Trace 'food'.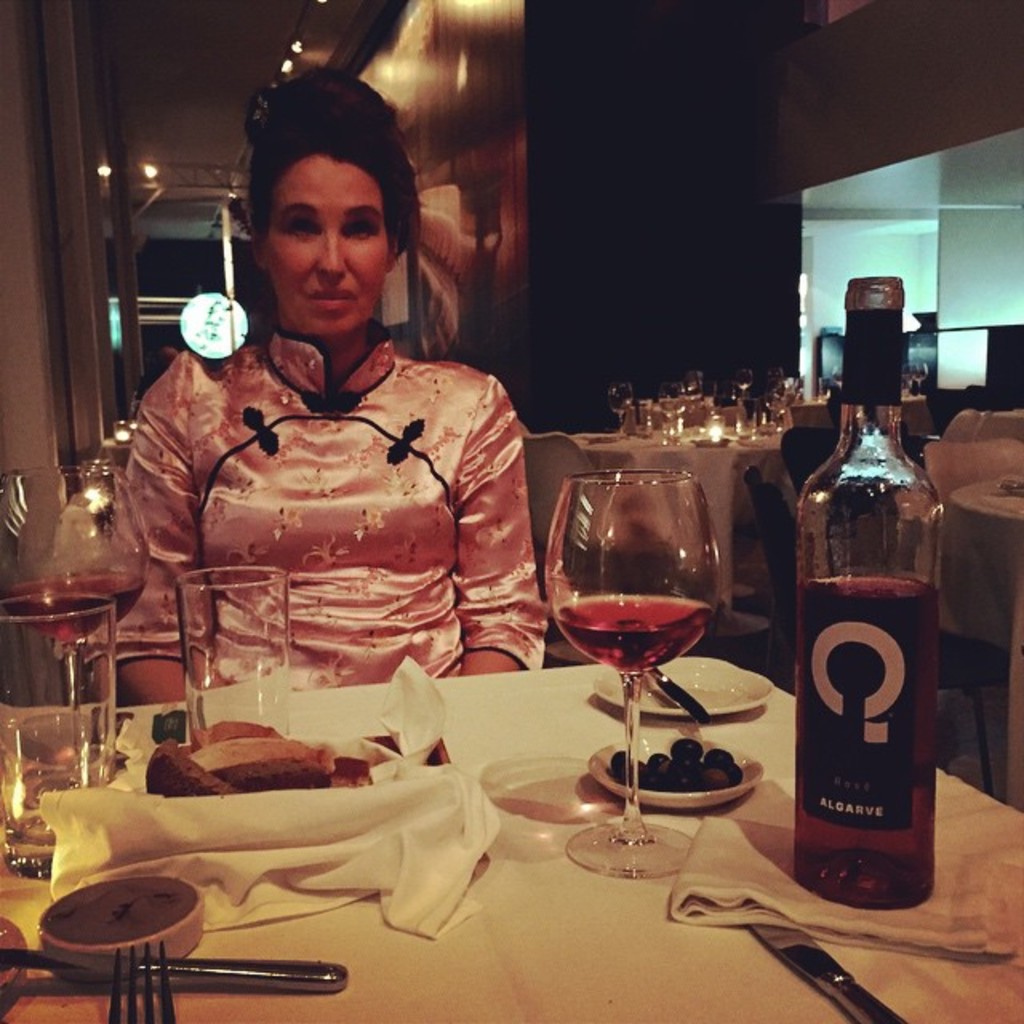
Traced to select_region(603, 738, 738, 795).
